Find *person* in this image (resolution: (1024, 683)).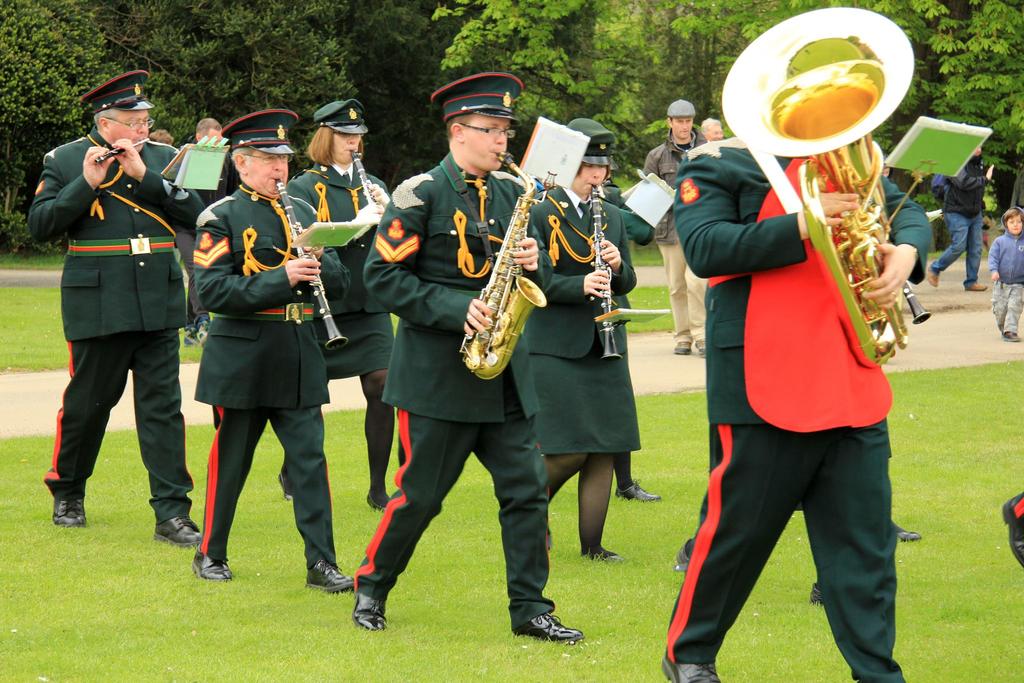
rect(509, 118, 646, 570).
